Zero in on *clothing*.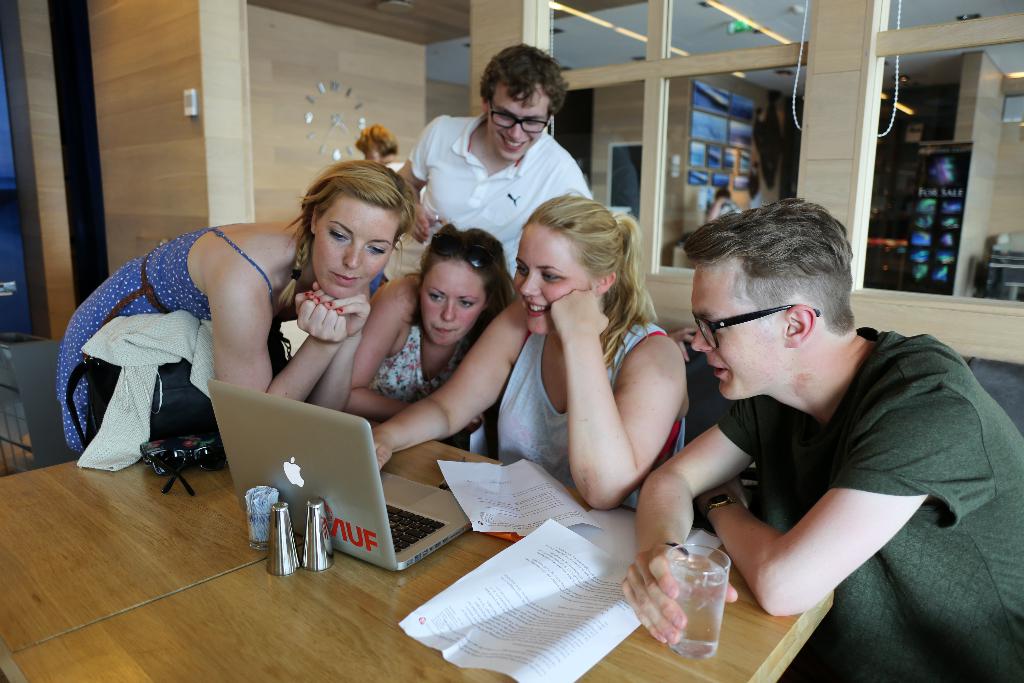
Zeroed in: pyautogui.locateOnScreen(374, 306, 479, 434).
